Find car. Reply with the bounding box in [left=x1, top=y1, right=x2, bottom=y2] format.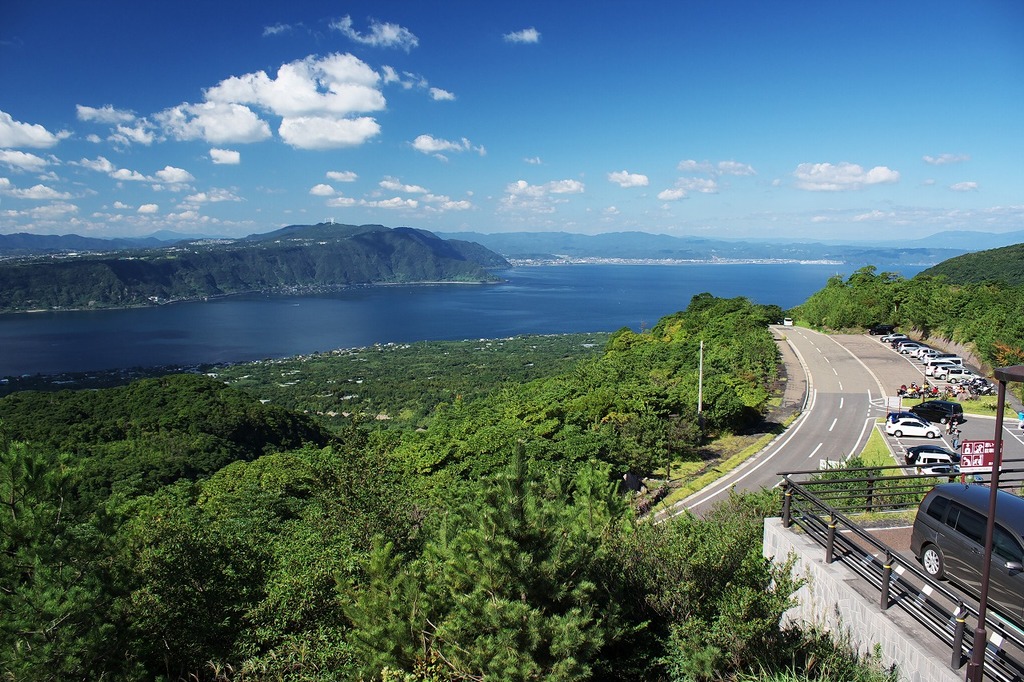
[left=885, top=420, right=943, bottom=440].
